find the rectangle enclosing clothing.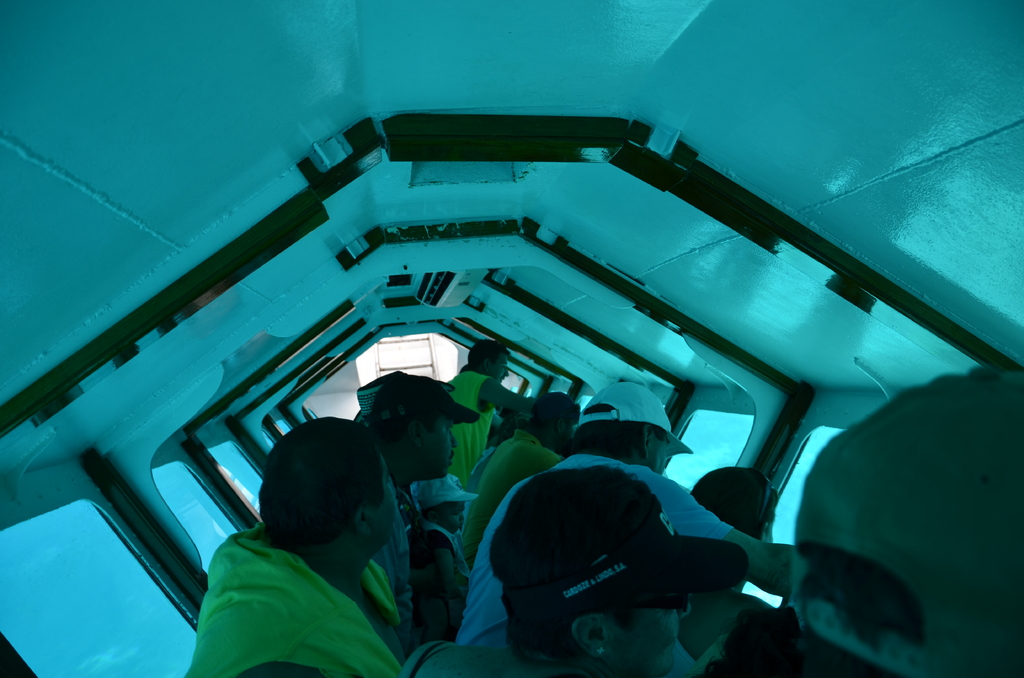
<region>456, 450, 735, 643</region>.
